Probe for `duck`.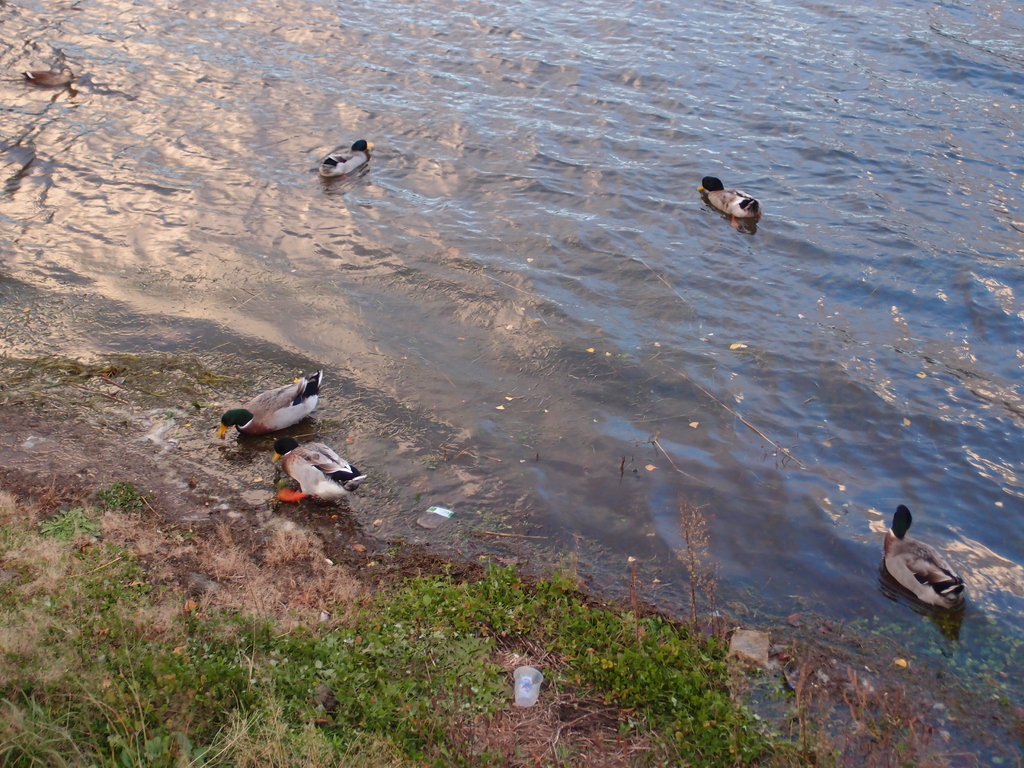
Probe result: (left=269, top=431, right=365, bottom=516).
